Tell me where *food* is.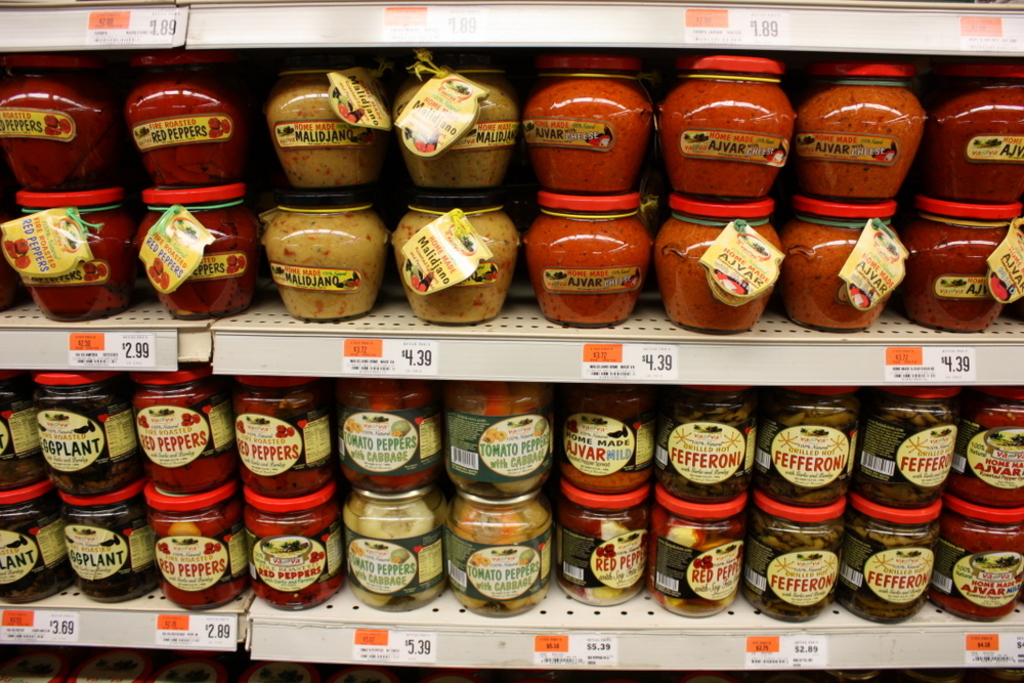
*food* is at [657,76,796,198].
